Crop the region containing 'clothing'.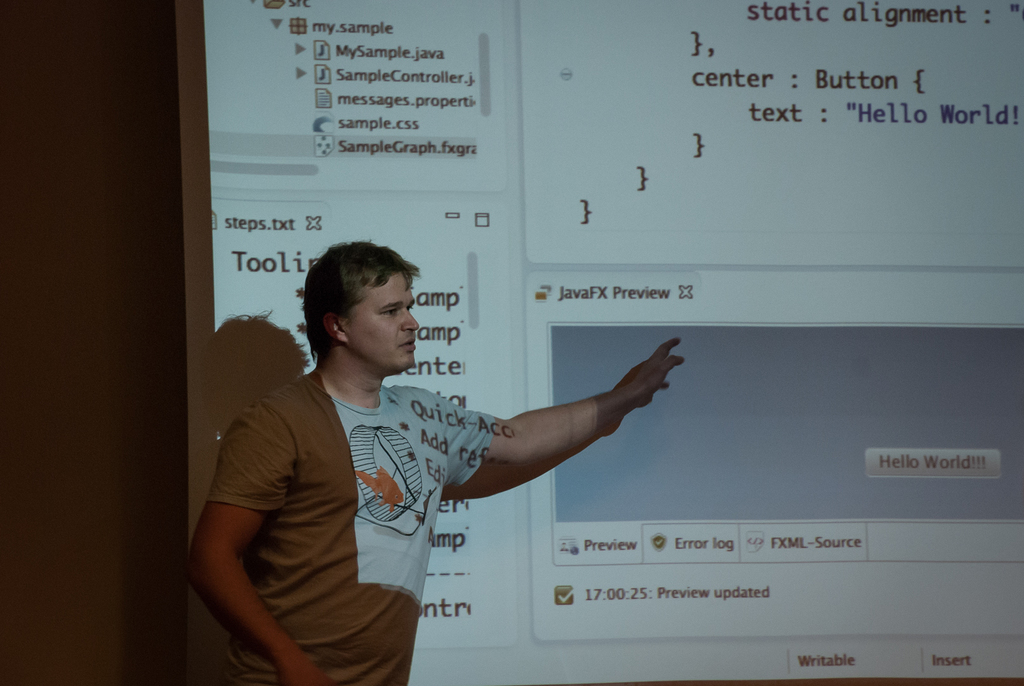
Crop region: bbox(212, 356, 507, 685).
